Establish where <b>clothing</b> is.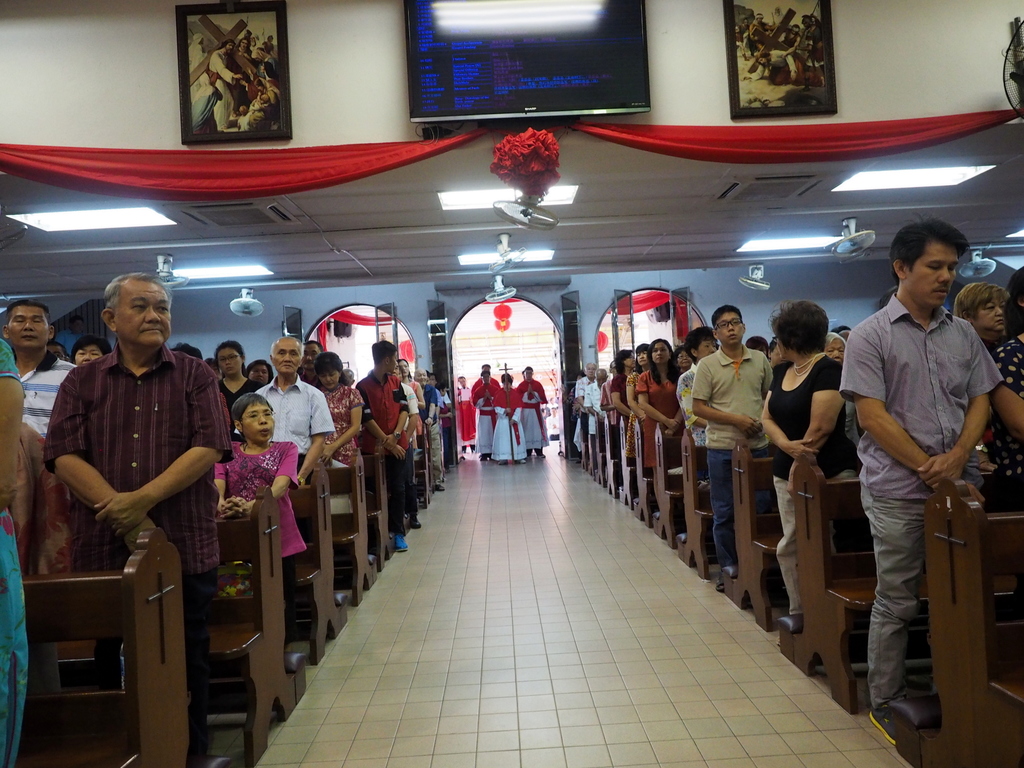
Established at locate(455, 374, 547, 463).
